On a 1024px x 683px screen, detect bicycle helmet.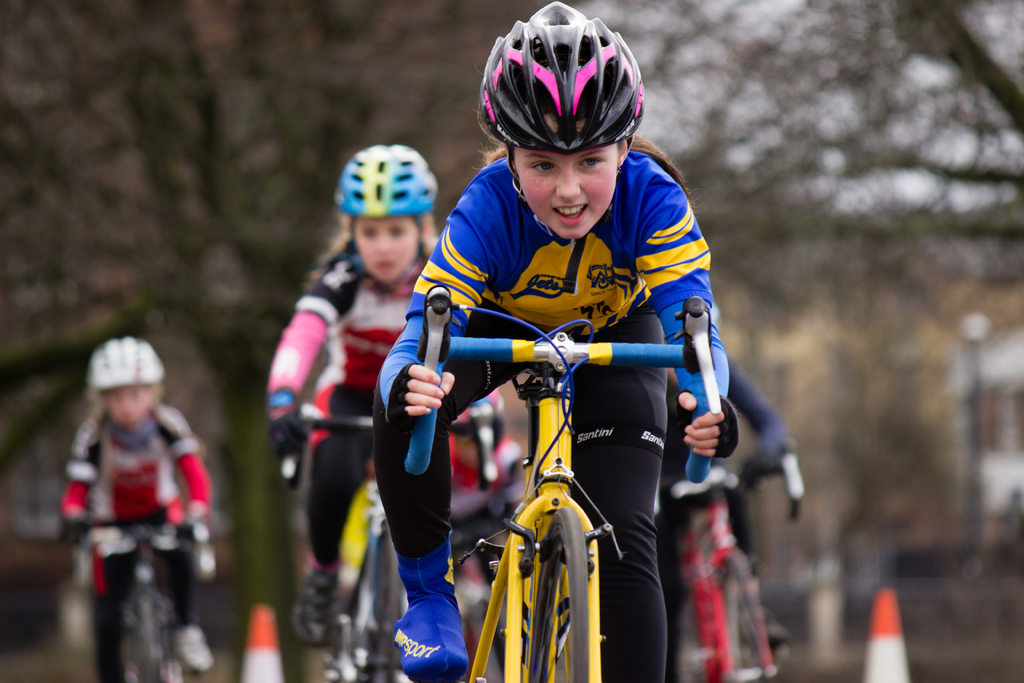
{"x1": 480, "y1": 0, "x2": 648, "y2": 247}.
